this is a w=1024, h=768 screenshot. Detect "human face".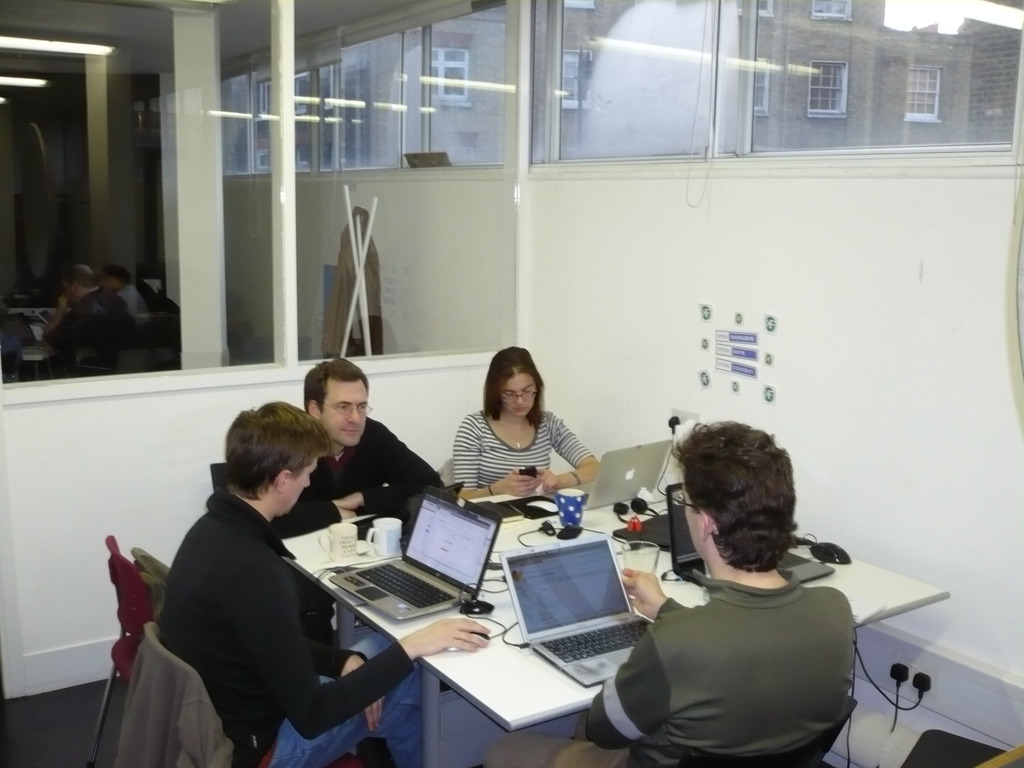
<box>501,374,537,418</box>.
